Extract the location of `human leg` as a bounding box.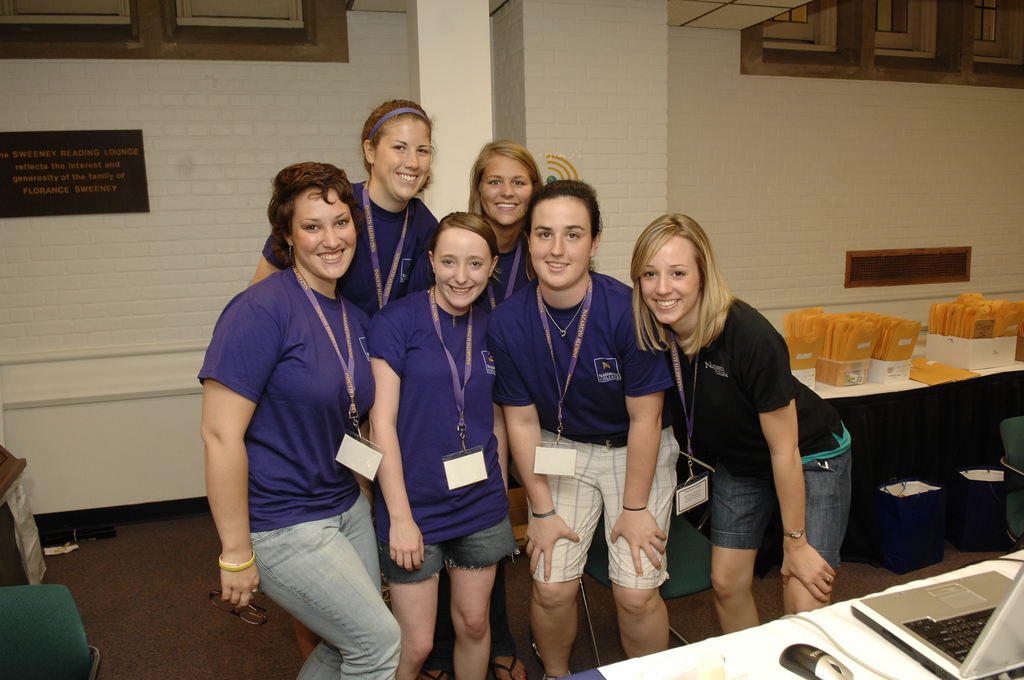
Rect(294, 493, 381, 679).
